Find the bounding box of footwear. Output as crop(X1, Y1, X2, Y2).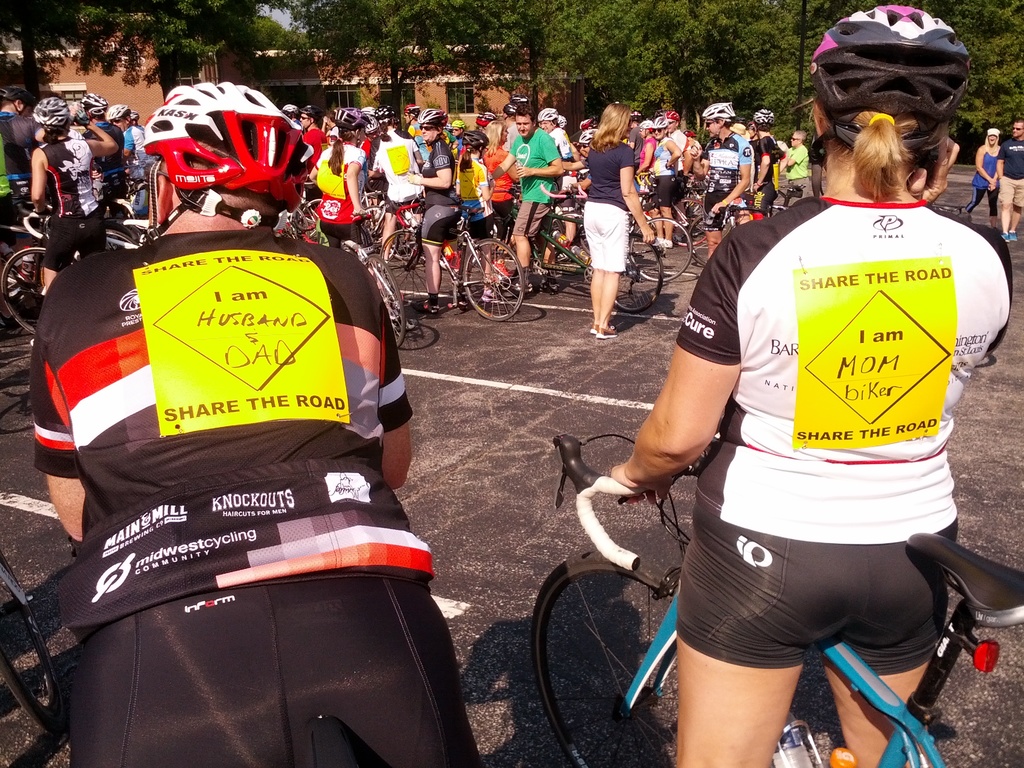
crop(454, 300, 466, 310).
